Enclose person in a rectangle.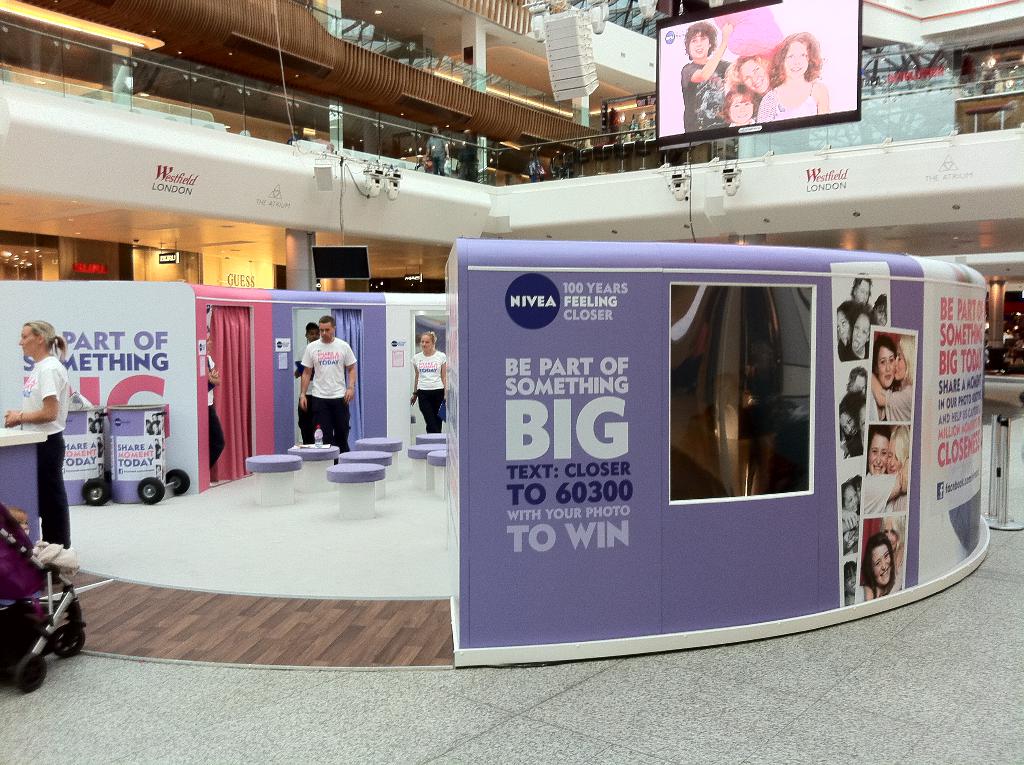
locate(846, 367, 867, 394).
